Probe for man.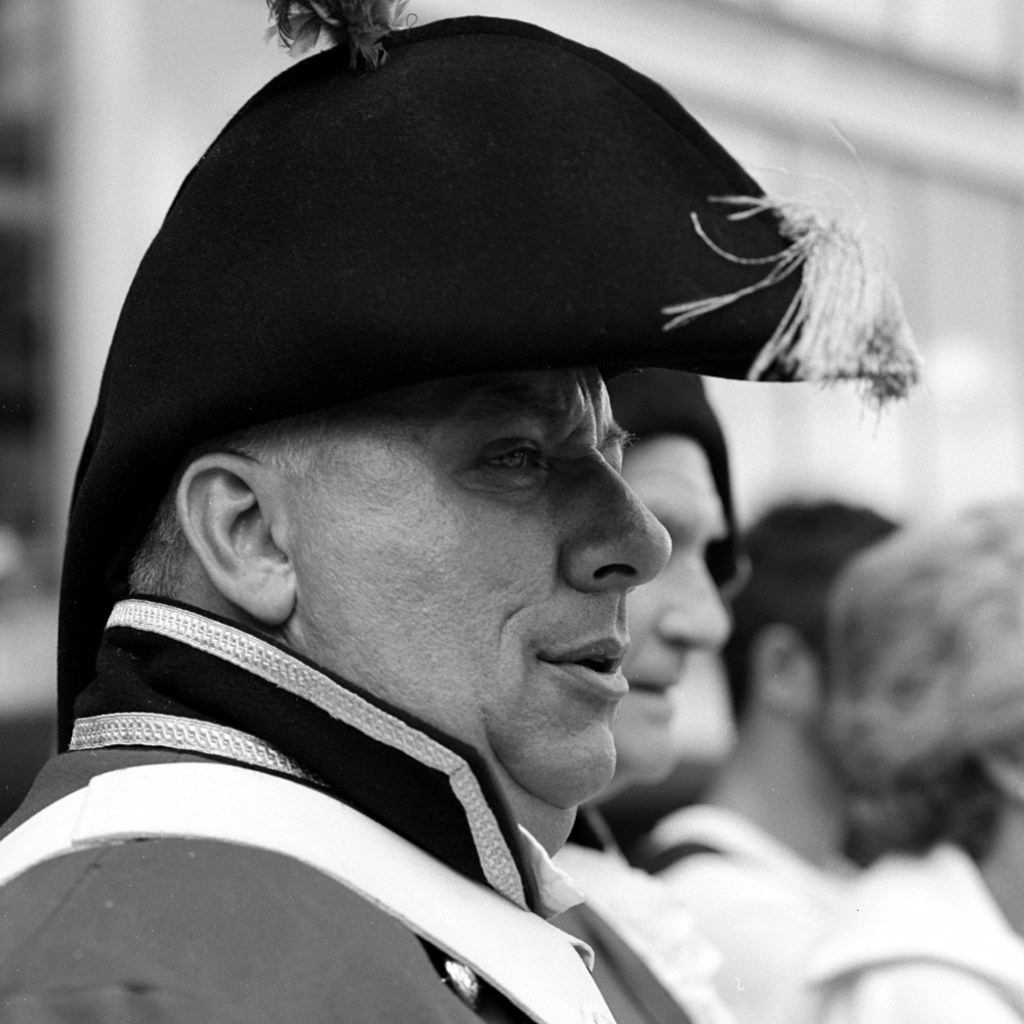
Probe result: [653, 497, 900, 1019].
